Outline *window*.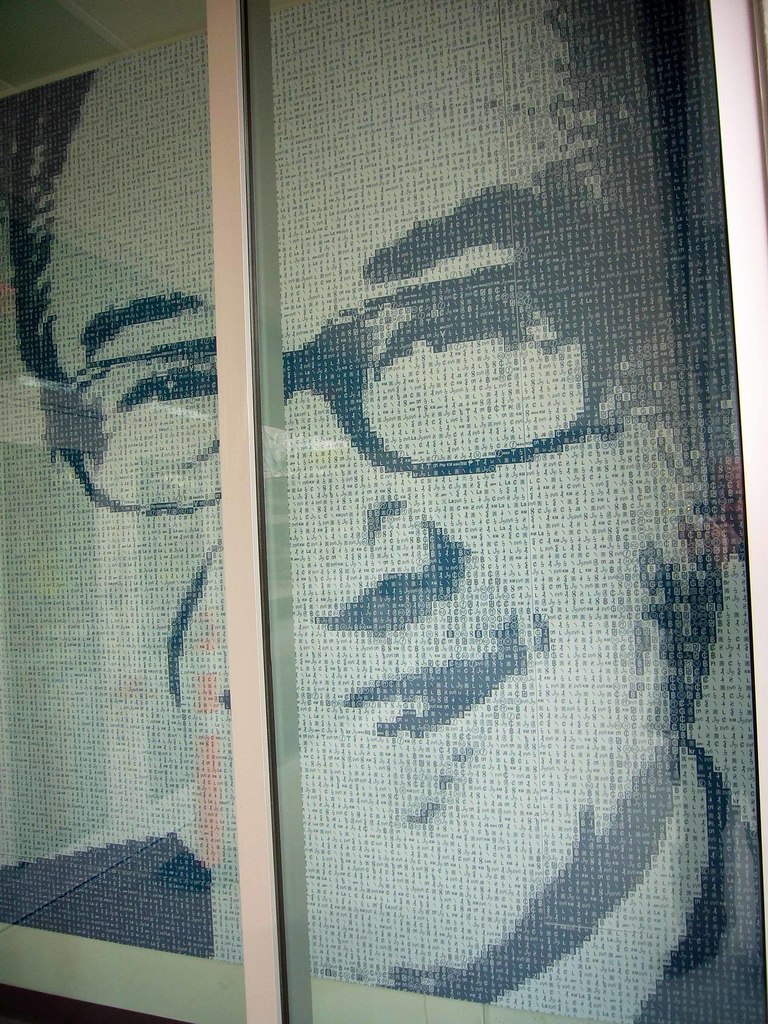
Outline: (0,0,767,1023).
